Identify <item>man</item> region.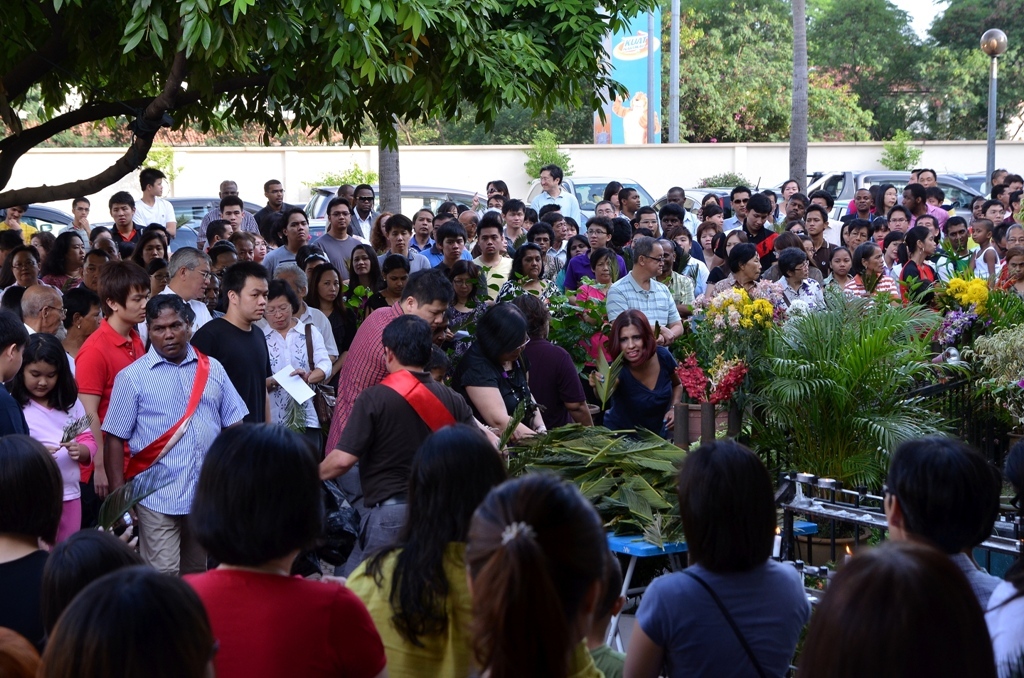
Region: <box>842,187,879,223</box>.
